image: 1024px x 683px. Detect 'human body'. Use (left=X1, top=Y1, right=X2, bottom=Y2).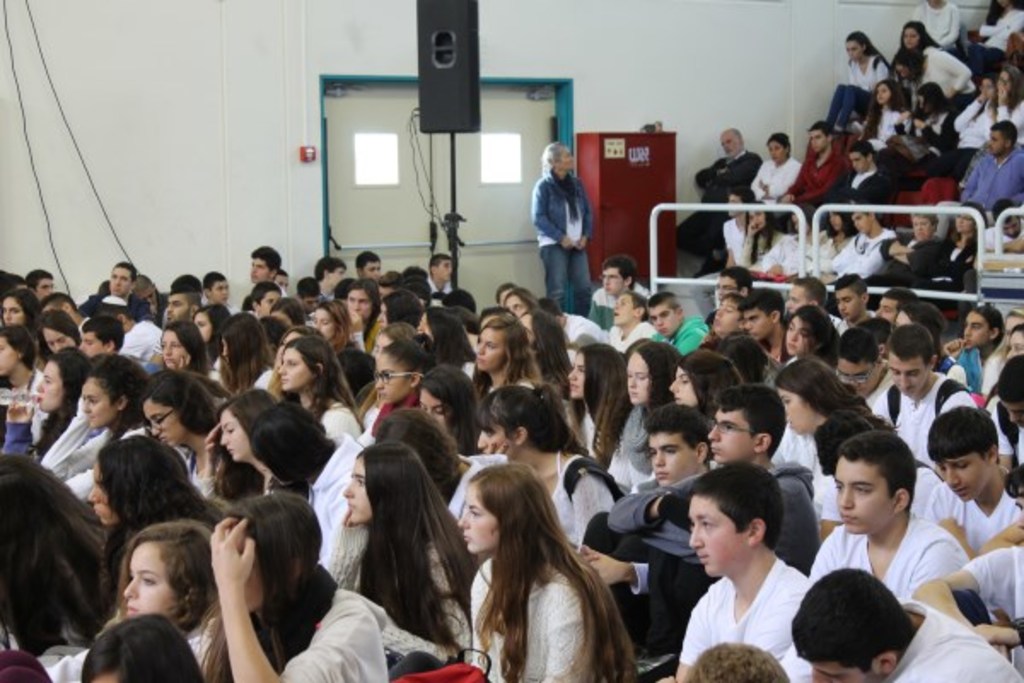
(left=857, top=82, right=911, bottom=145).
